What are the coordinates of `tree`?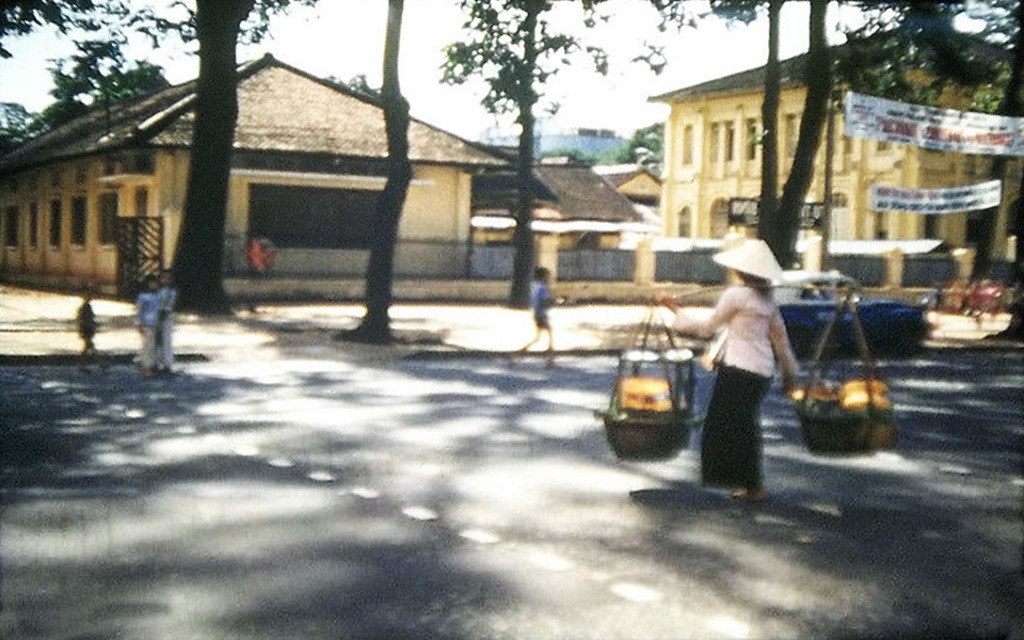
<region>0, 0, 325, 319</region>.
